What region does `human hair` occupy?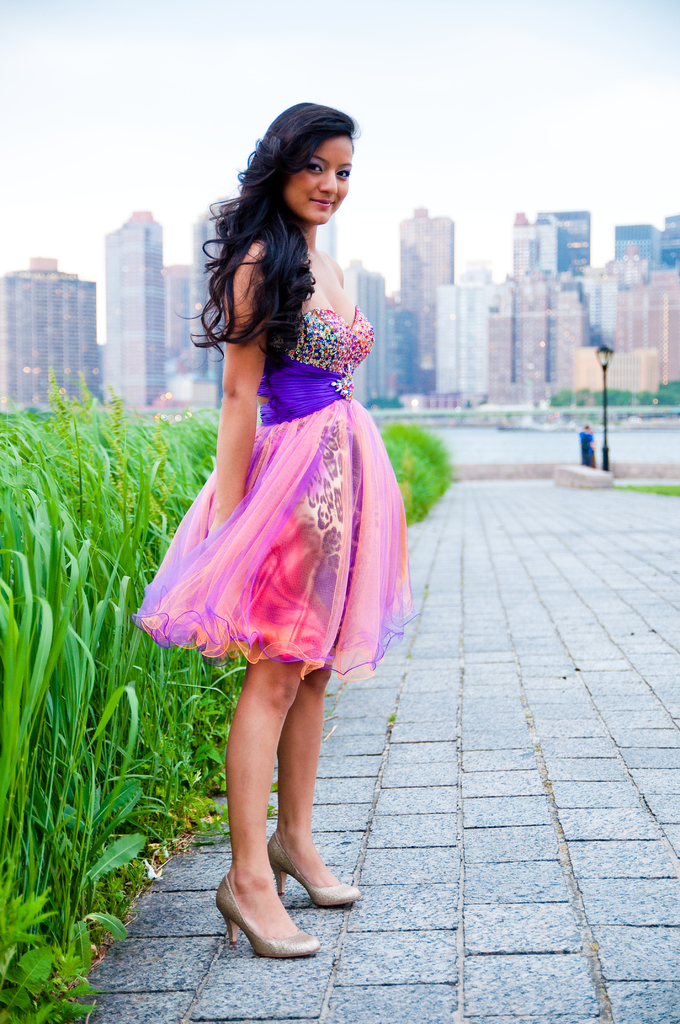
select_region(205, 98, 365, 353).
